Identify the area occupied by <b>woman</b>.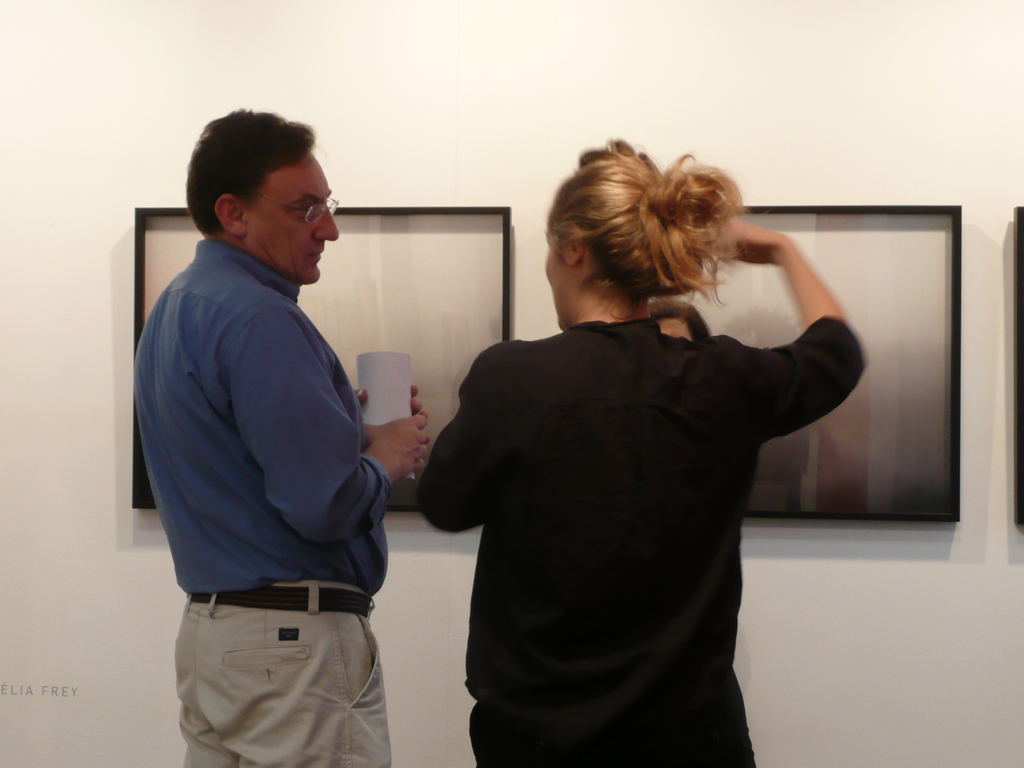
Area: 410/161/850/767.
